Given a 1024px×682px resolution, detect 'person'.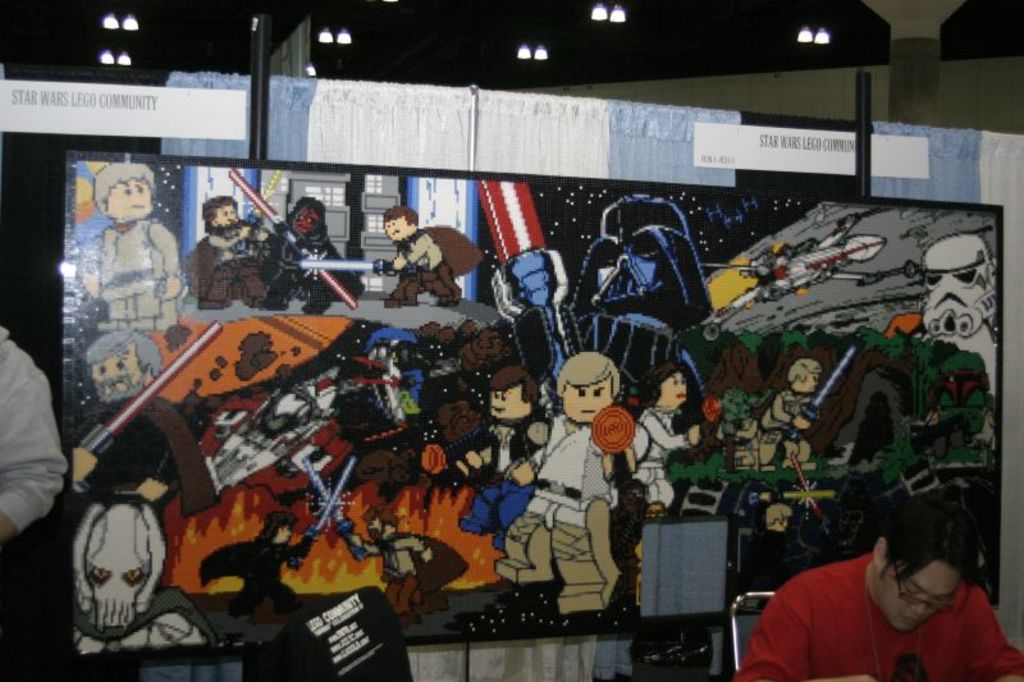
(380,201,461,307).
